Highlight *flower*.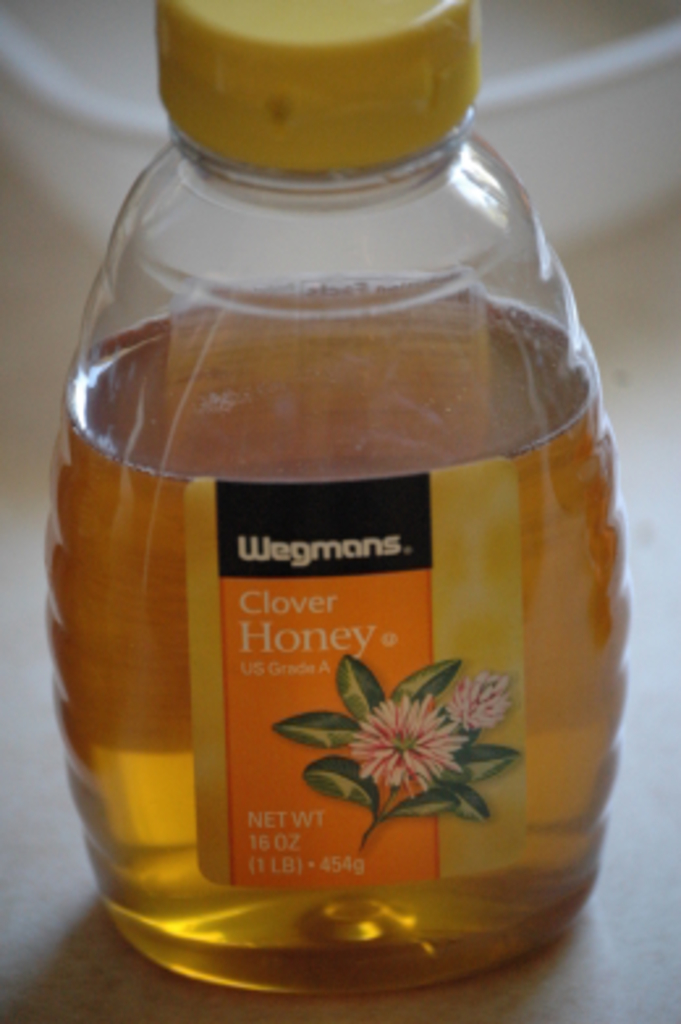
Highlighted region: (x1=461, y1=668, x2=511, y2=733).
